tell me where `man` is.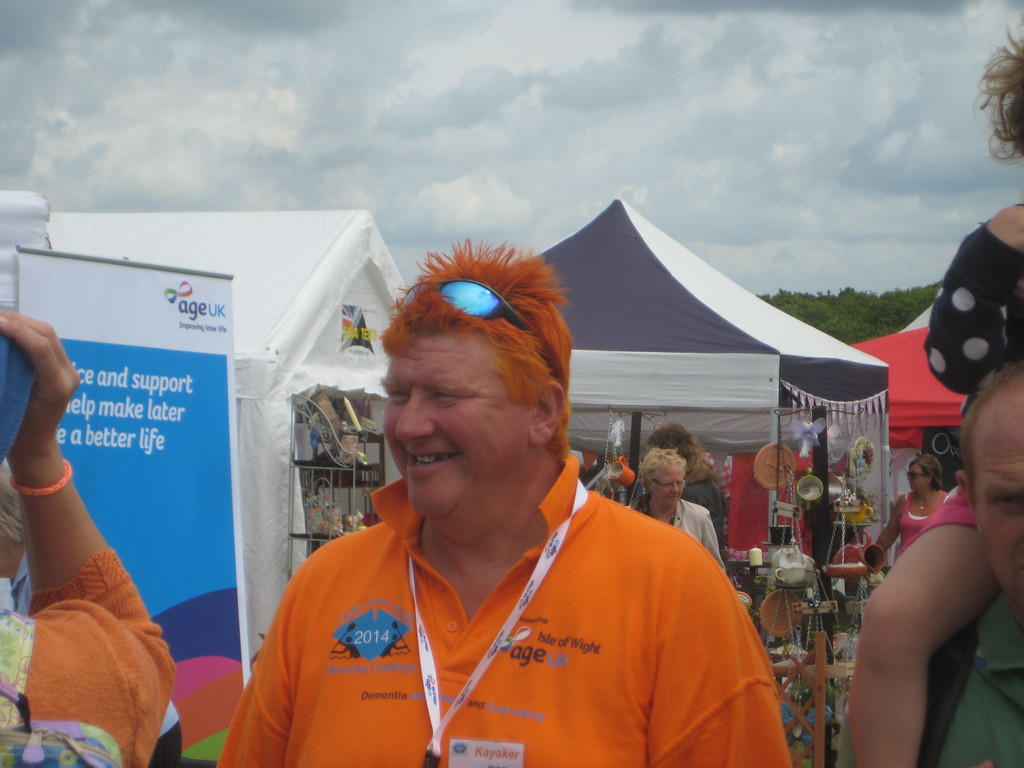
`man` is at (x1=211, y1=235, x2=794, y2=767).
